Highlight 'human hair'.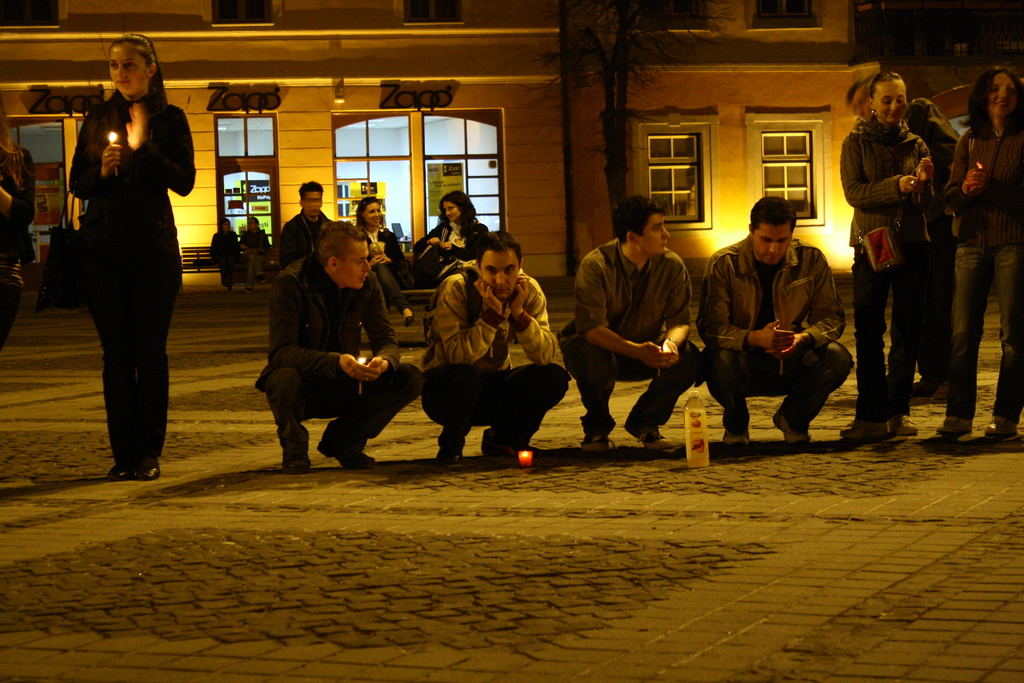
Highlighted region: 845, 78, 868, 100.
